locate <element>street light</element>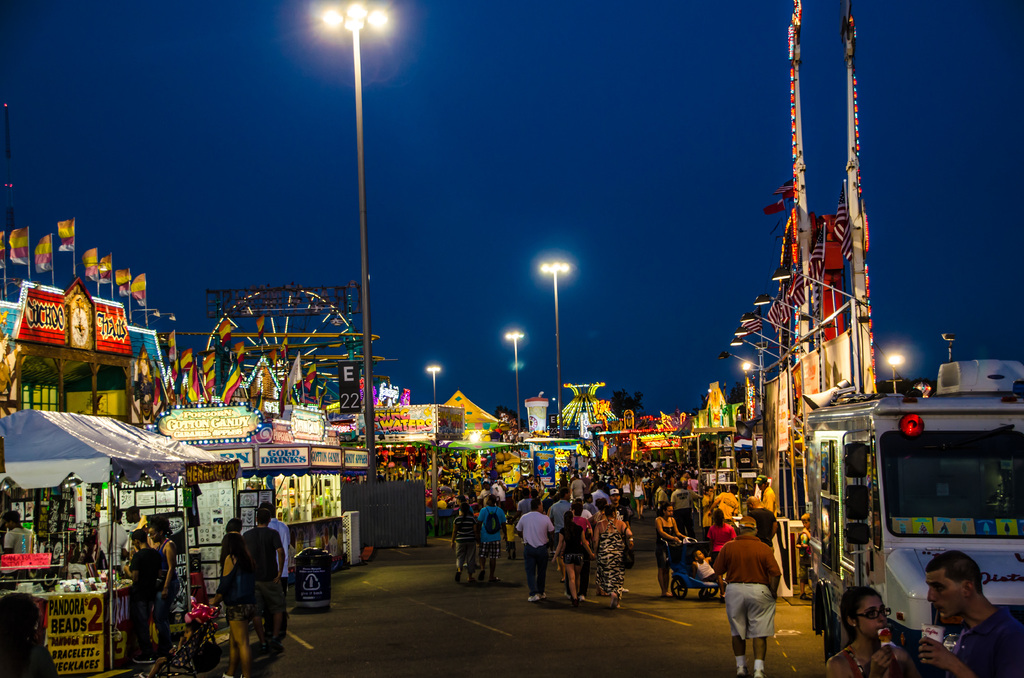
bbox(538, 257, 568, 444)
